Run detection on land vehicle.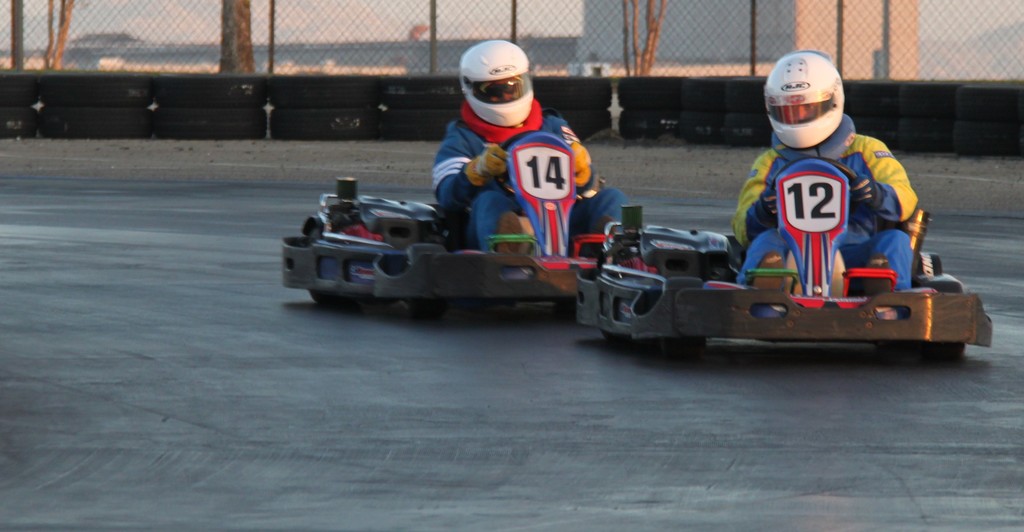
Result: 573/155/994/364.
